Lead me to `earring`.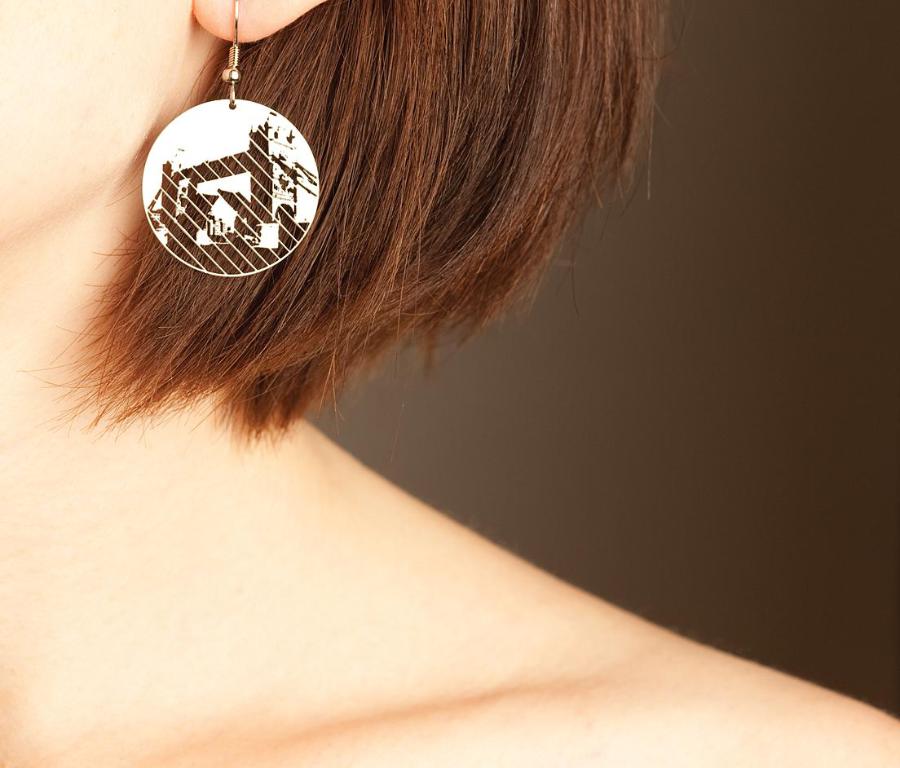
Lead to (141, 0, 315, 275).
